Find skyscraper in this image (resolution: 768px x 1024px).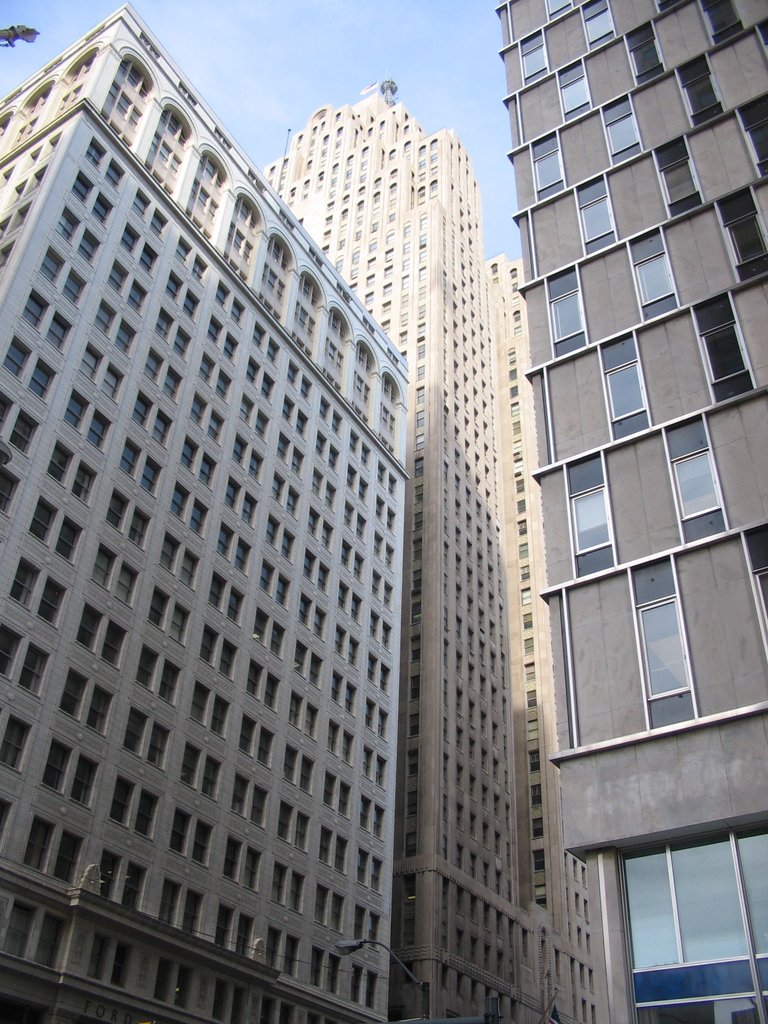
l=259, t=79, r=518, b=1023.
